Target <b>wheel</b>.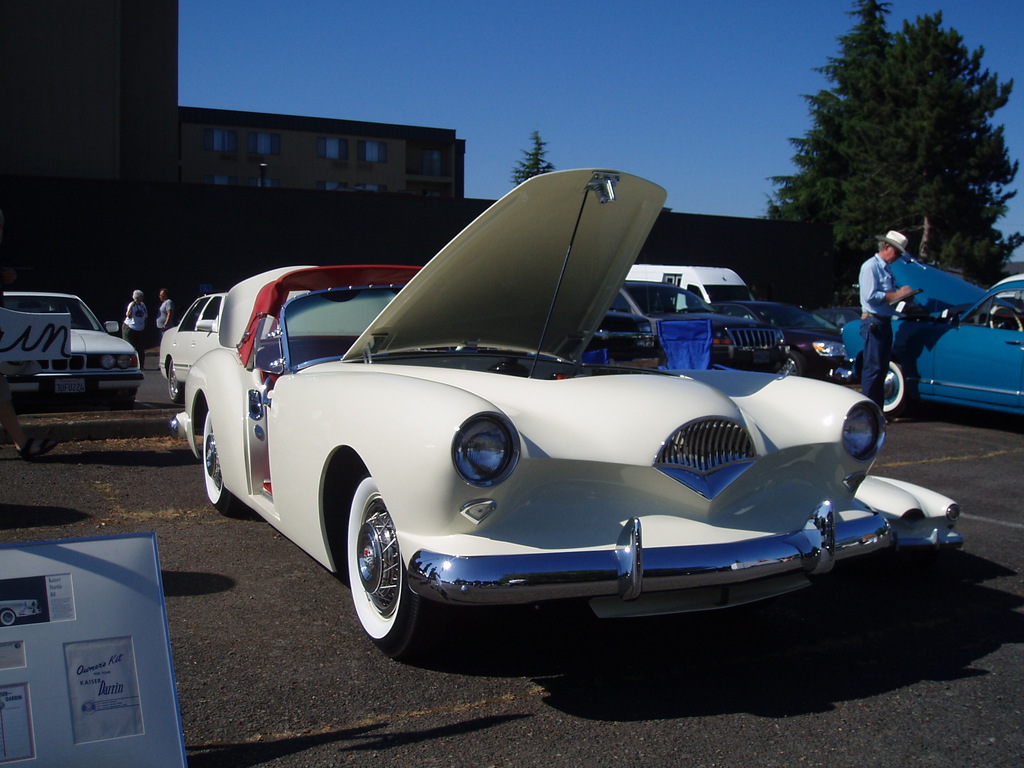
Target region: rect(204, 408, 243, 513).
